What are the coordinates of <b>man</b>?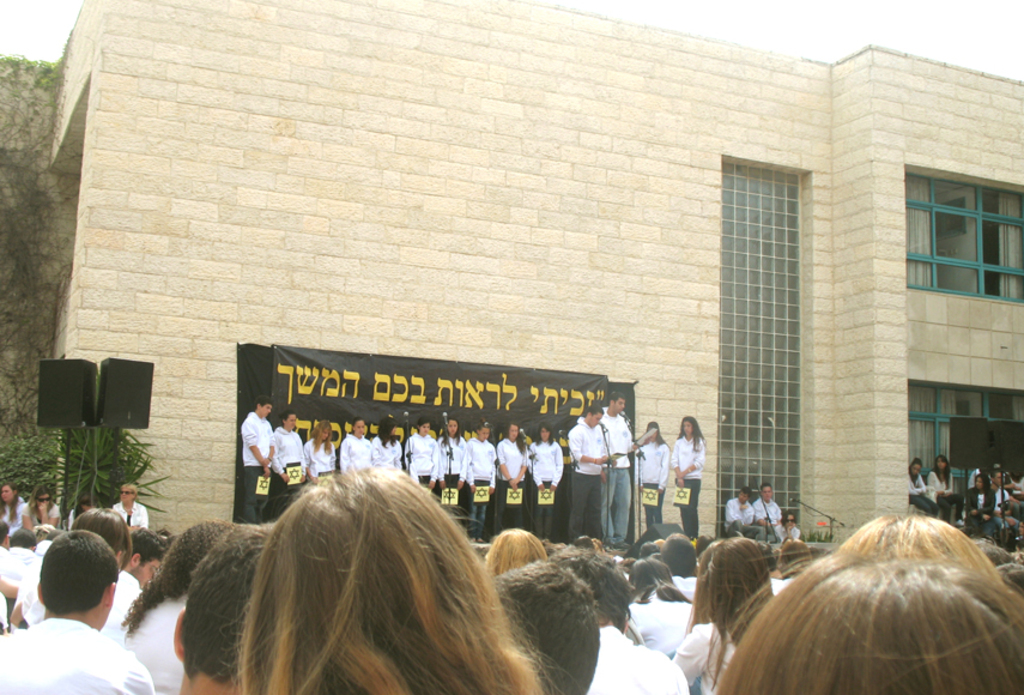
(561,404,620,554).
